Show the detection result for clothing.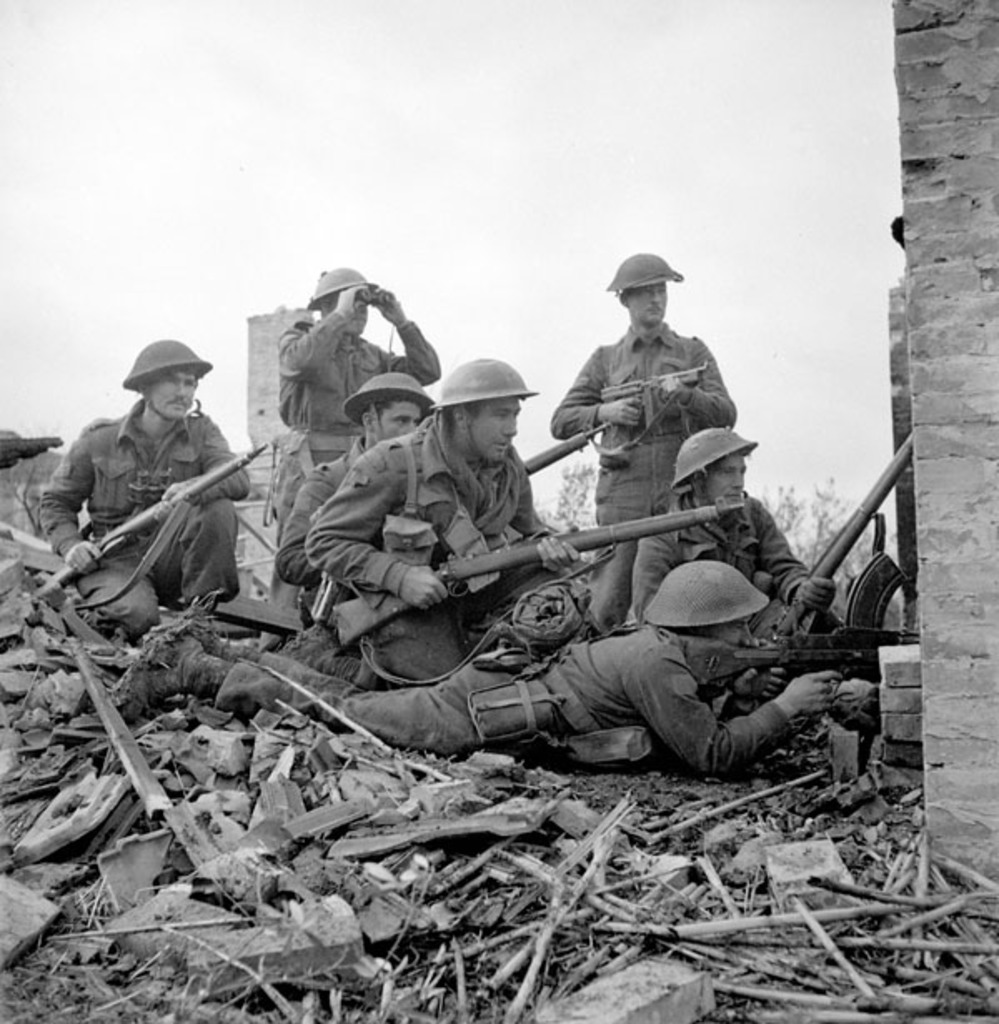
locate(278, 325, 448, 593).
